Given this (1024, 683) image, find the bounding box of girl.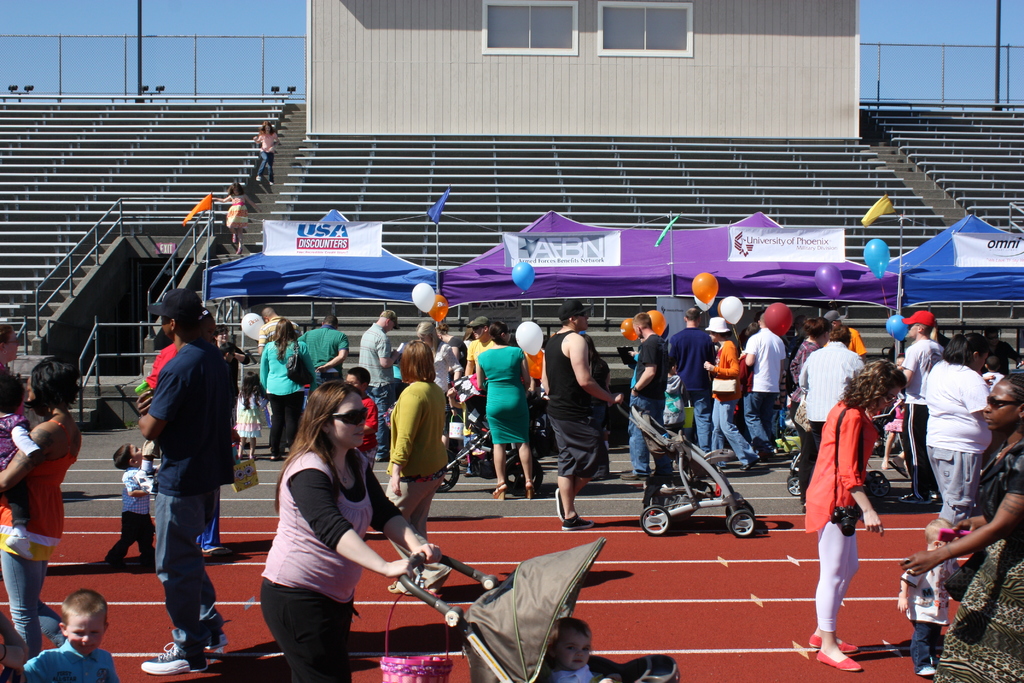
212 181 260 257.
